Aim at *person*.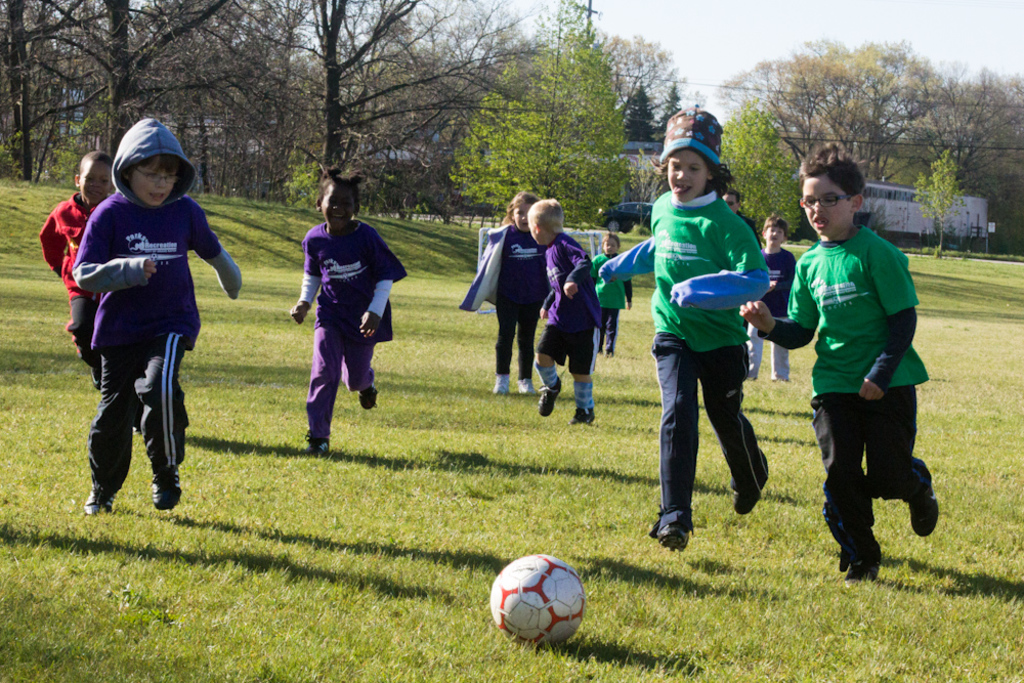
Aimed at bbox=(463, 196, 547, 396).
